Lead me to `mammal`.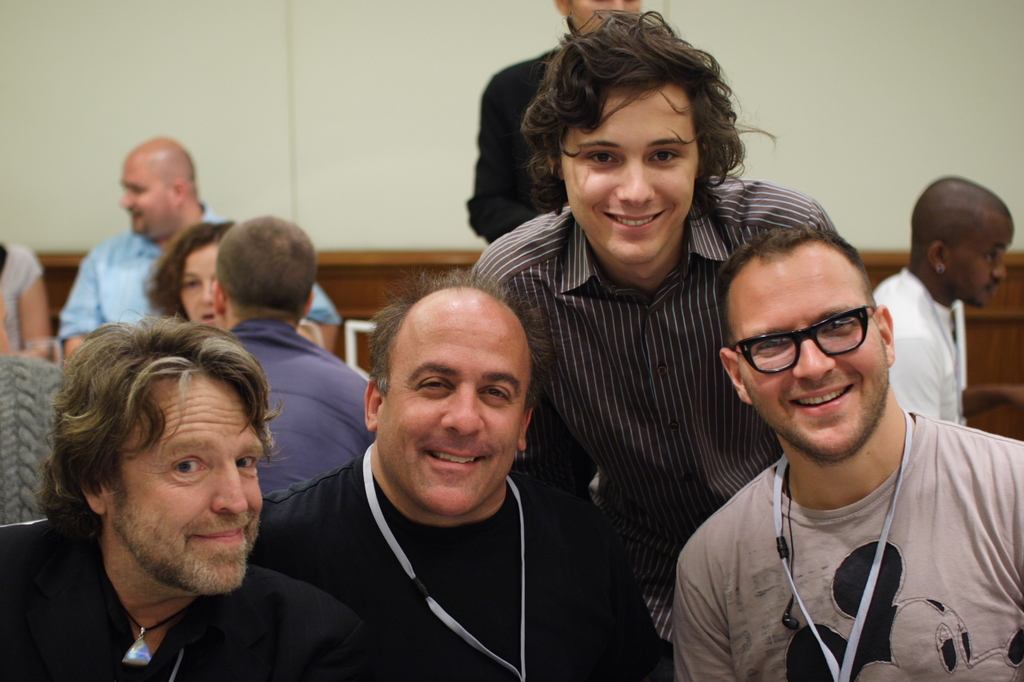
Lead to 54/134/341/351.
